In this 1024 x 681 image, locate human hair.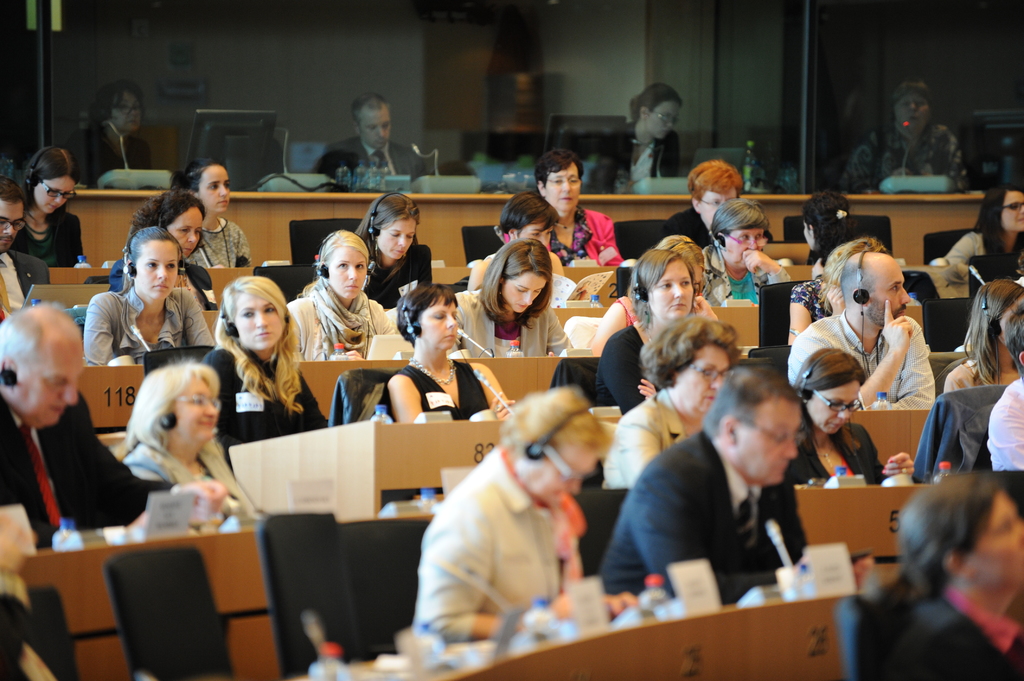
Bounding box: 892:79:932:102.
